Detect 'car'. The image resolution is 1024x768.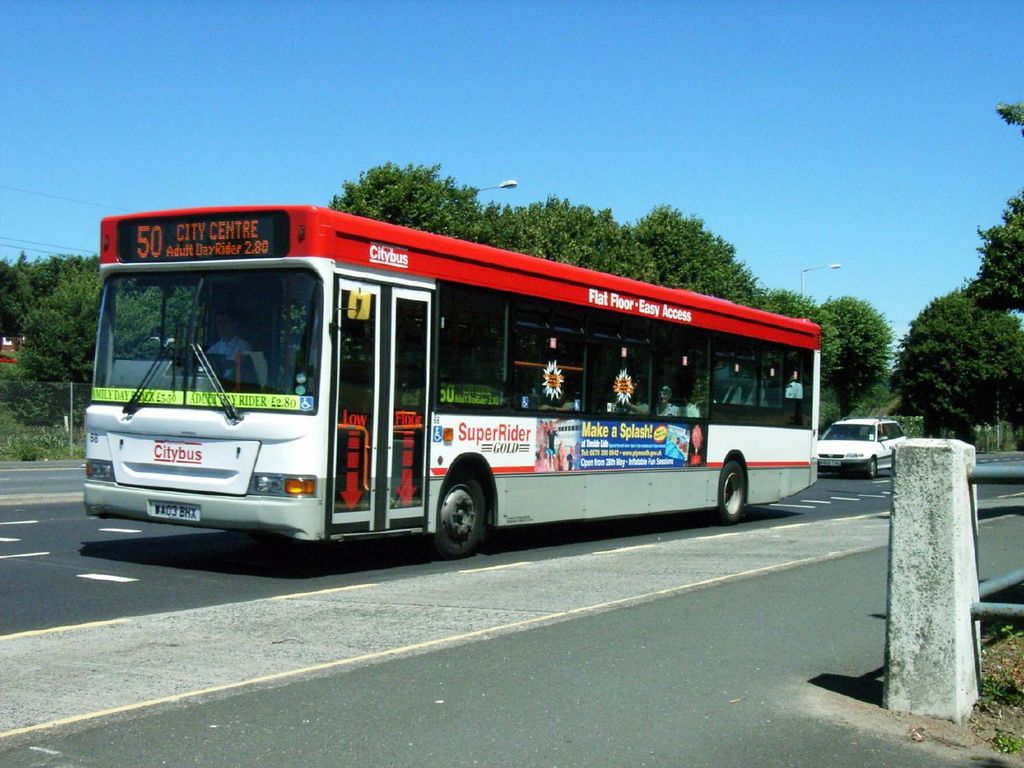
region(828, 422, 913, 489).
